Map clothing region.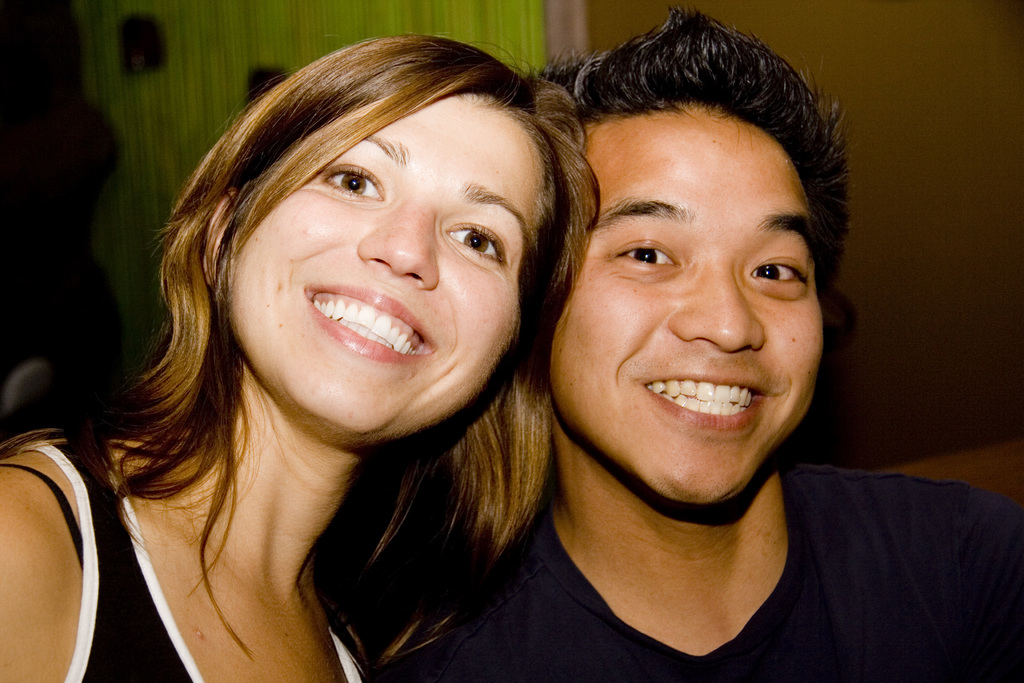
Mapped to (left=15, top=425, right=370, bottom=682).
